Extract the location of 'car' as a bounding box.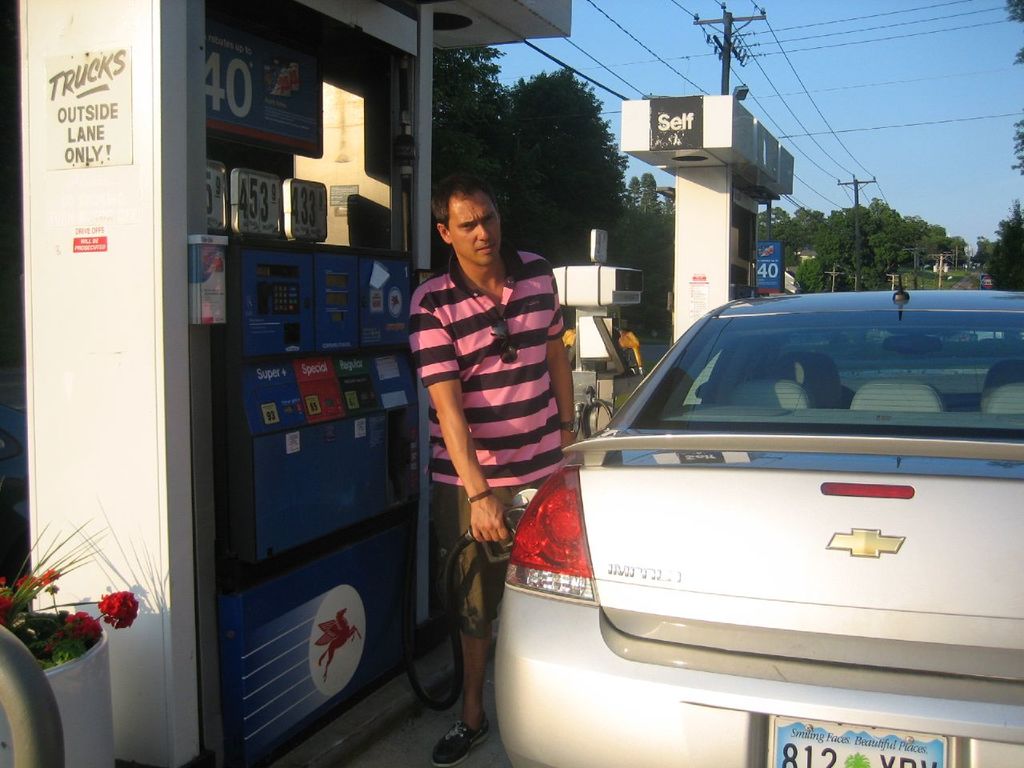
x1=493, y1=298, x2=1023, y2=767.
